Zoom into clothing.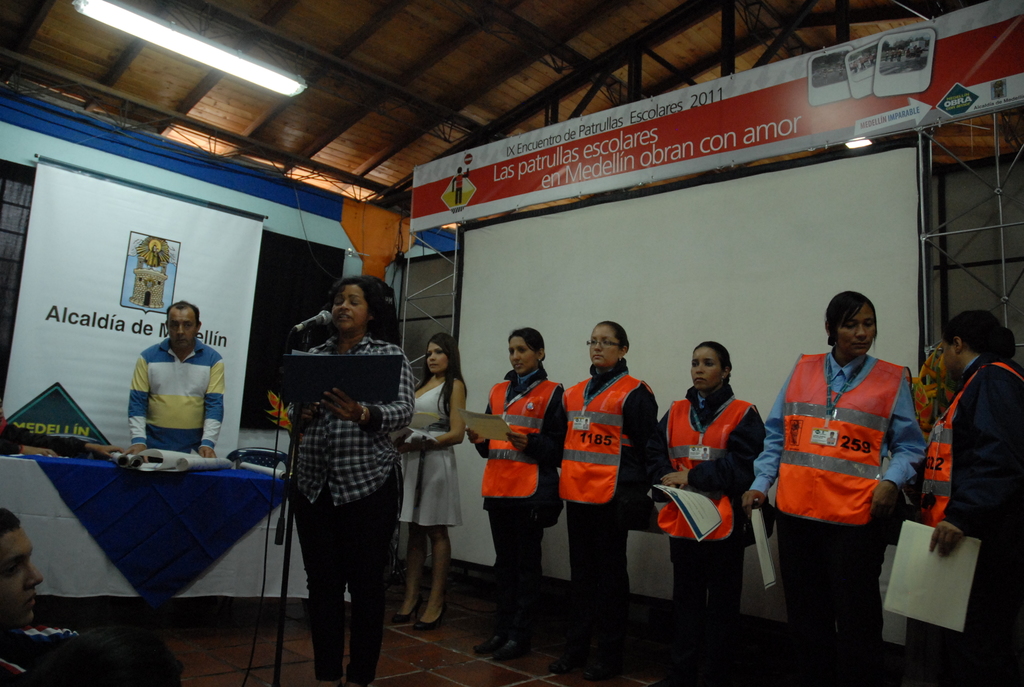
Zoom target: x1=568 y1=362 x2=722 y2=627.
